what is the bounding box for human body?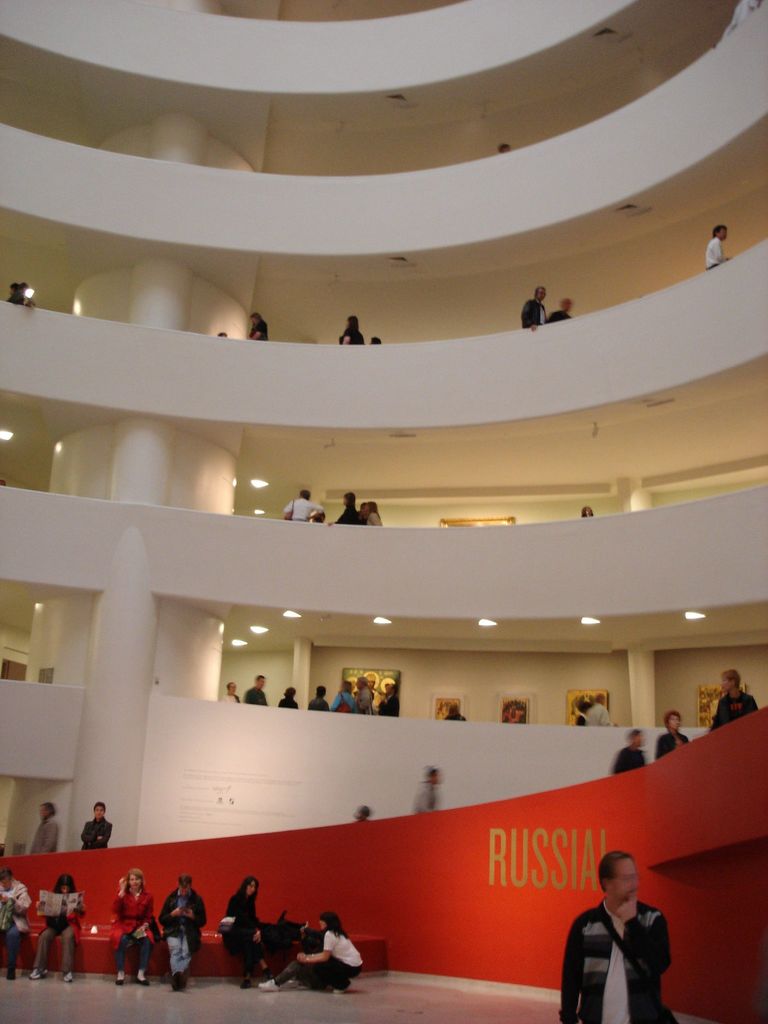
x1=161 y1=868 x2=215 y2=984.
